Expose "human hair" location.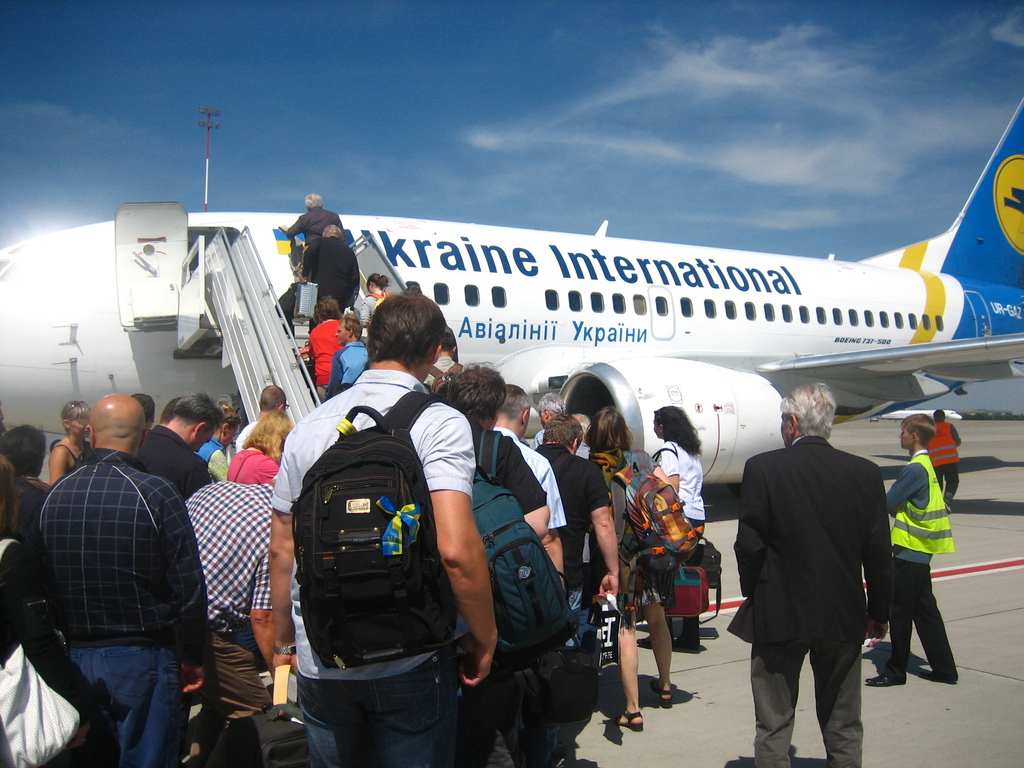
Exposed at {"left": 0, "top": 422, "right": 45, "bottom": 476}.
